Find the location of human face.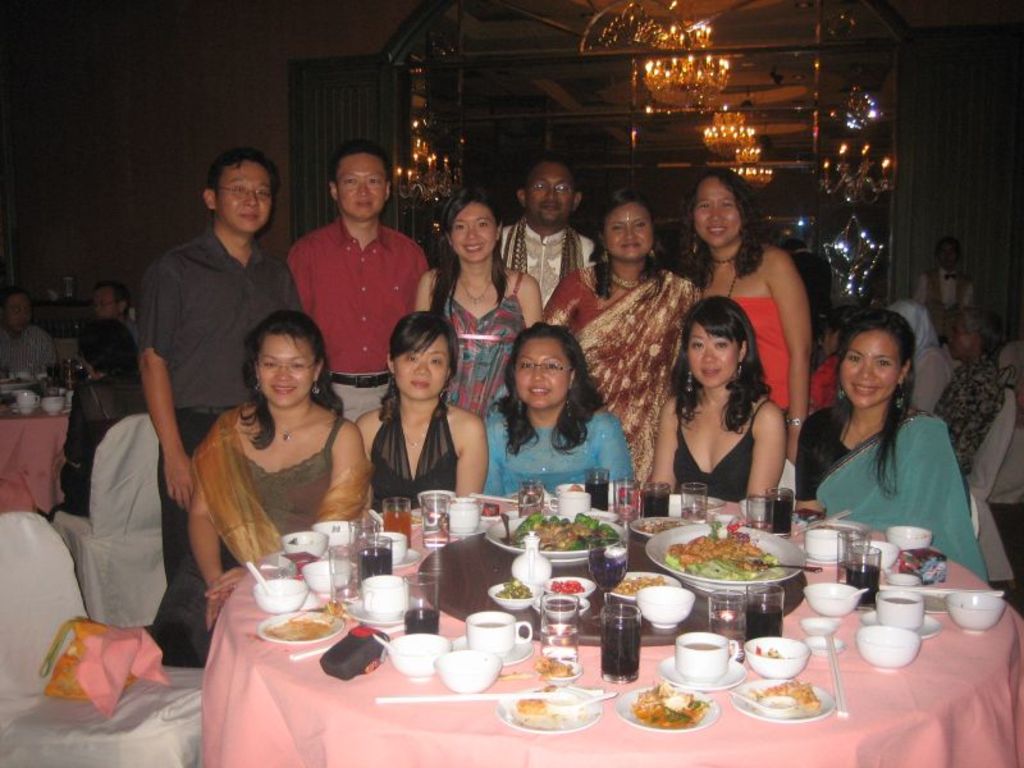
Location: select_region(526, 160, 575, 224).
